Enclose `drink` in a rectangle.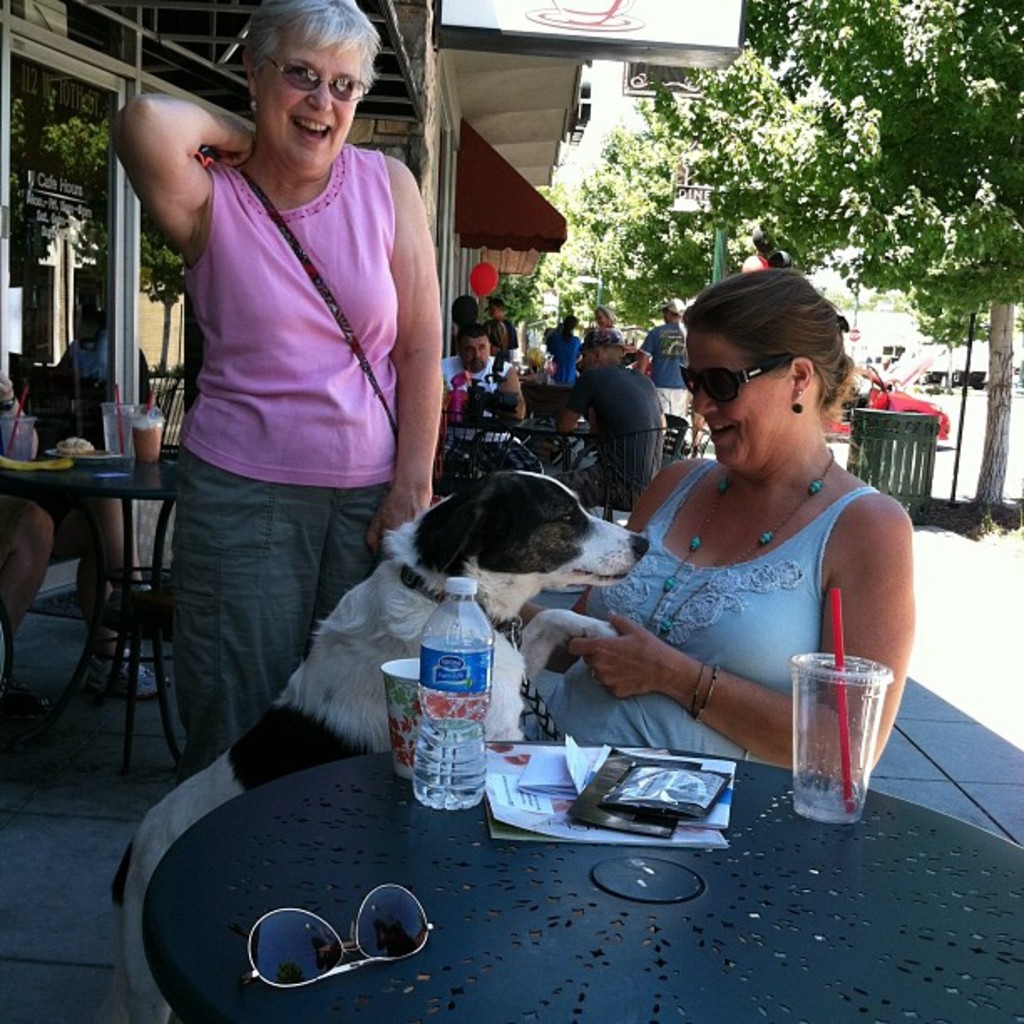
803,644,900,817.
